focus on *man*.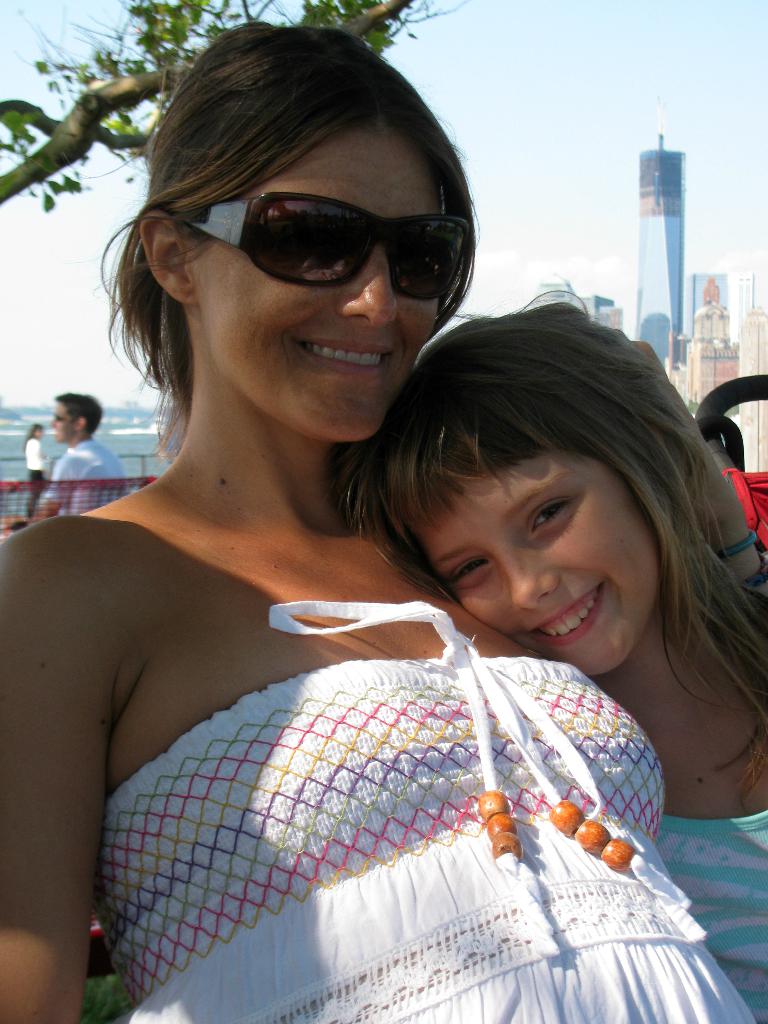
Focused at bbox=[17, 386, 100, 513].
